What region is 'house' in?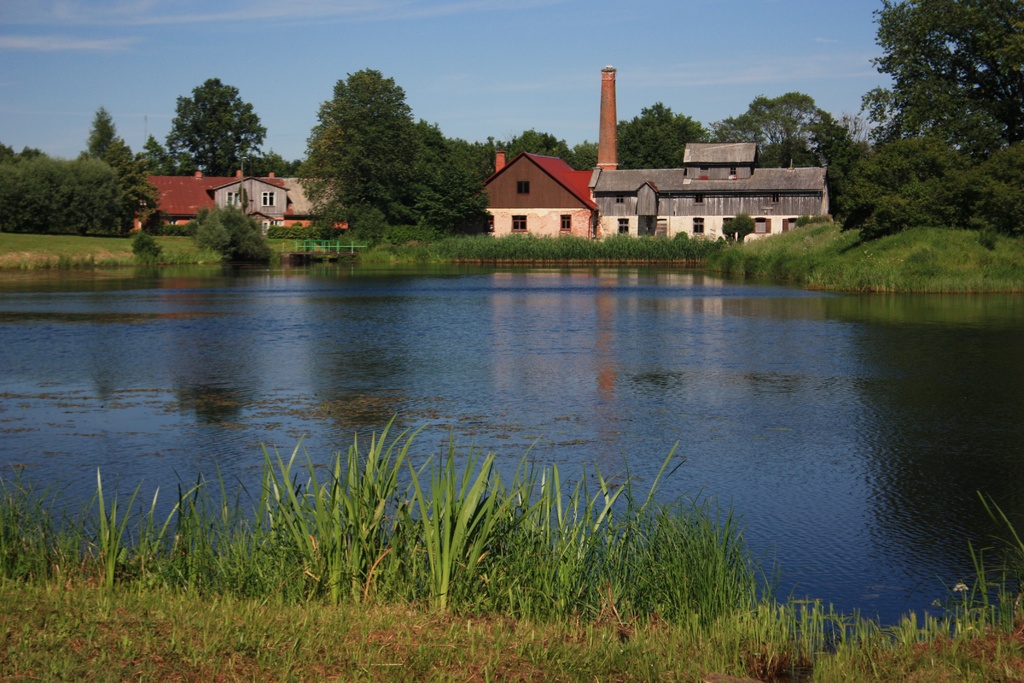
(left=470, top=135, right=602, bottom=231).
